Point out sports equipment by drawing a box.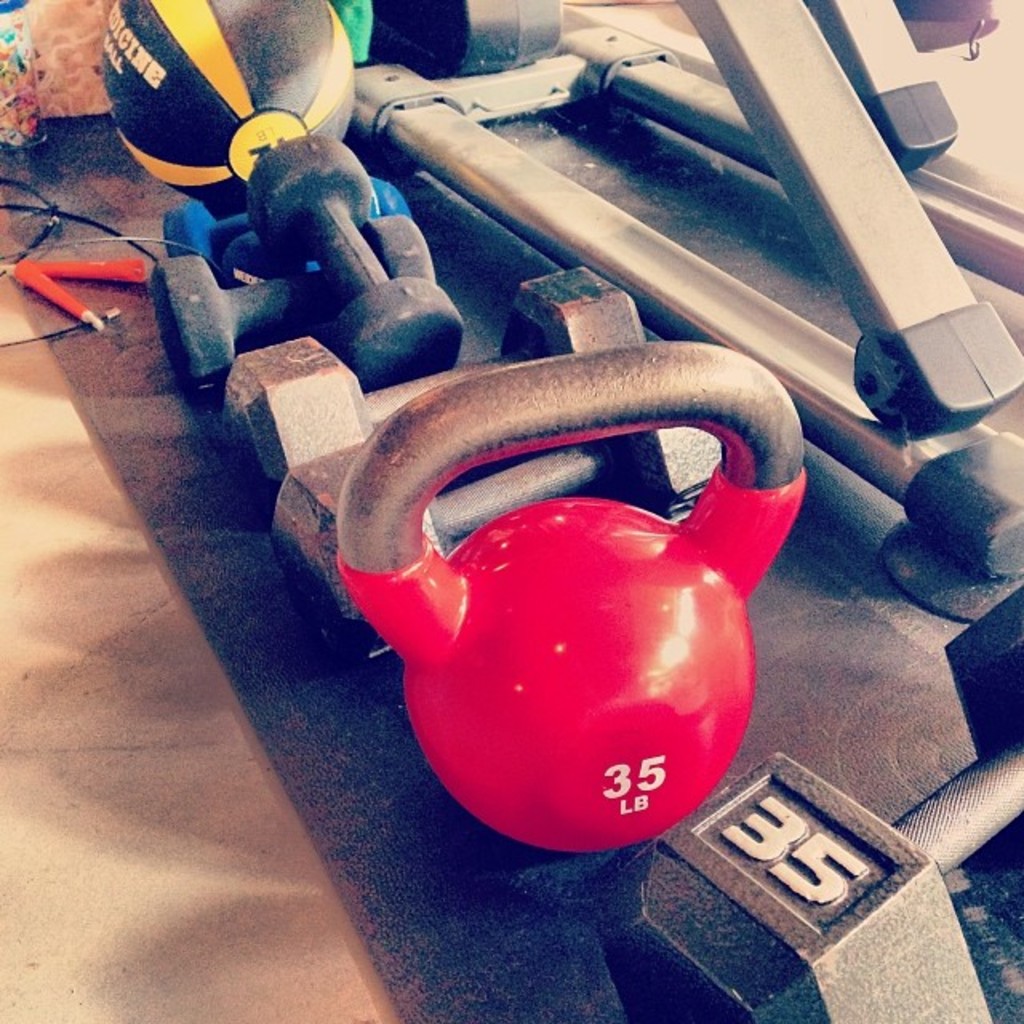
106/0/358/203.
